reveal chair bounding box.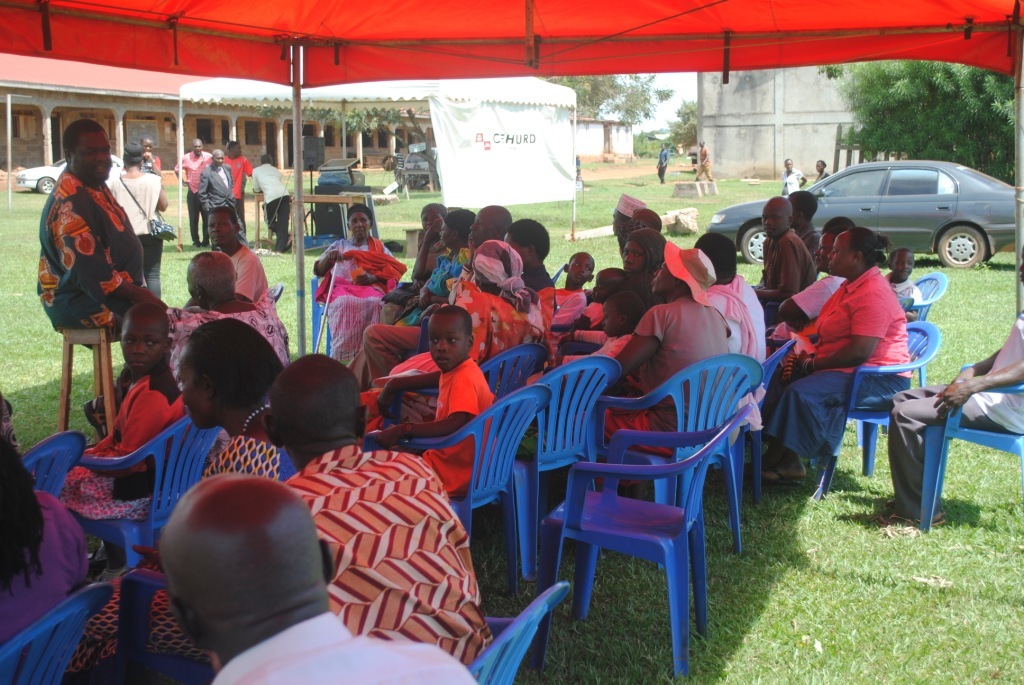
Revealed: (left=812, top=321, right=934, bottom=502).
